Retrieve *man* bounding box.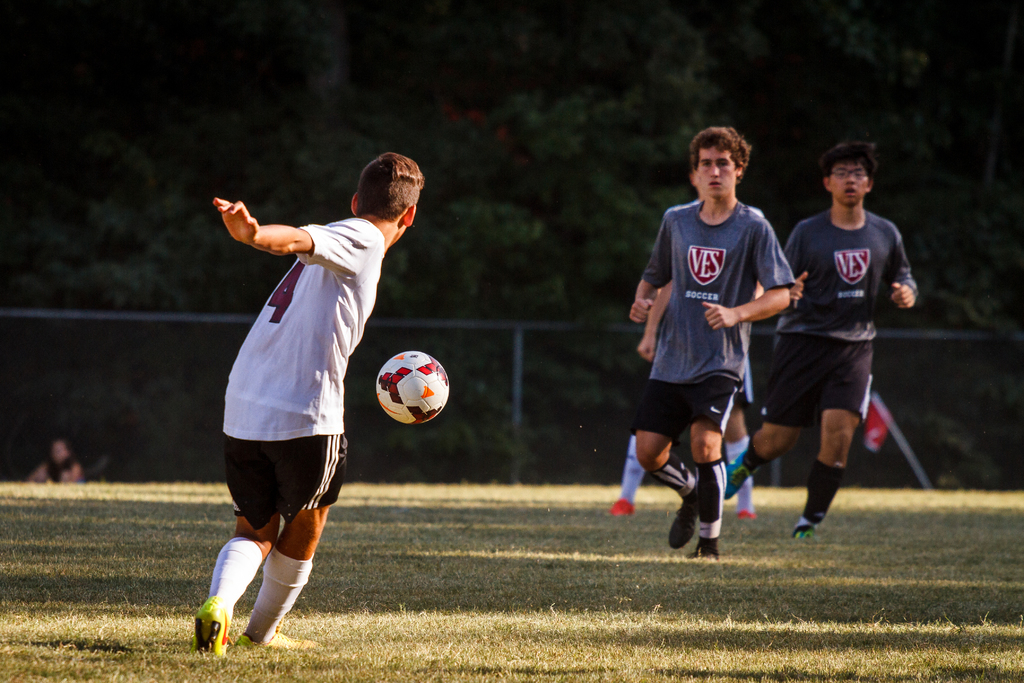
Bounding box: 756/147/922/543.
